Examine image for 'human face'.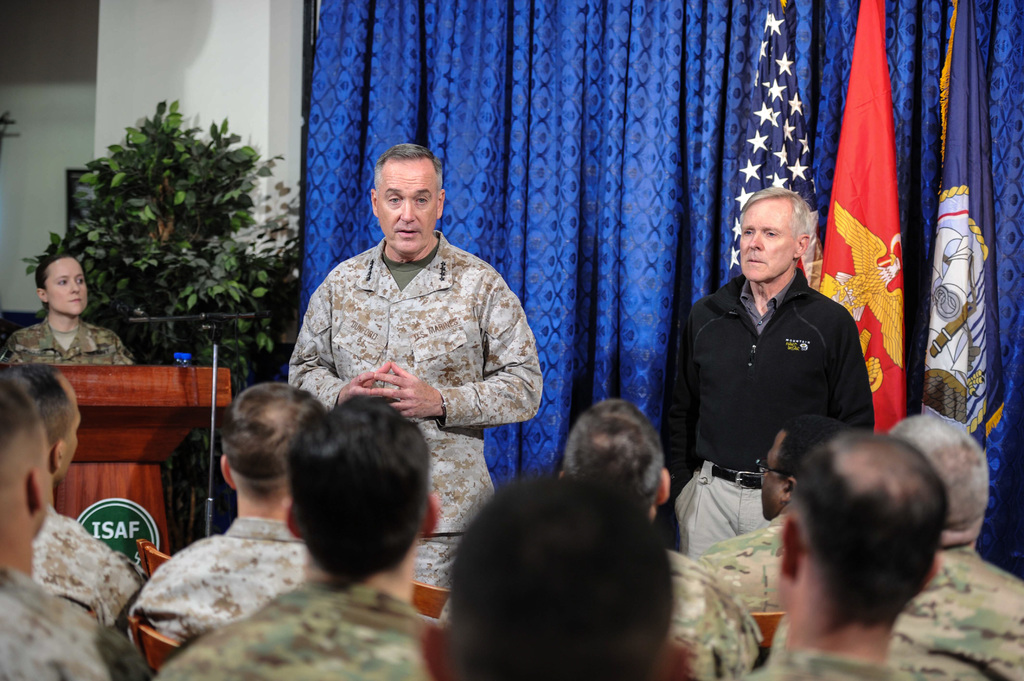
Examination result: (x1=738, y1=202, x2=796, y2=288).
